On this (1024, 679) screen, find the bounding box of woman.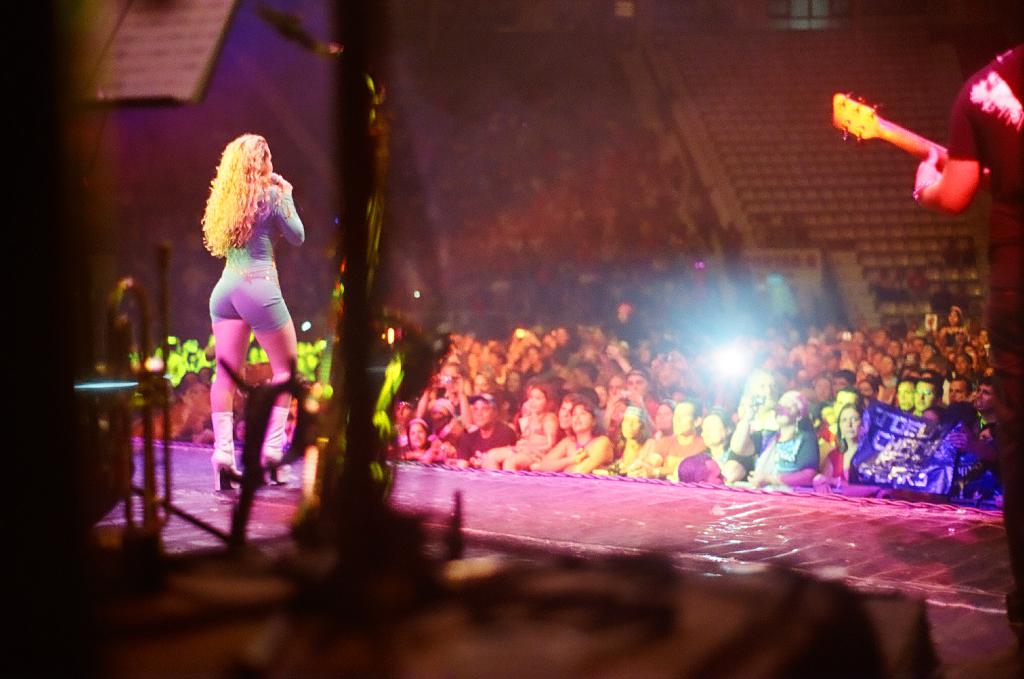
Bounding box: 727, 388, 825, 484.
